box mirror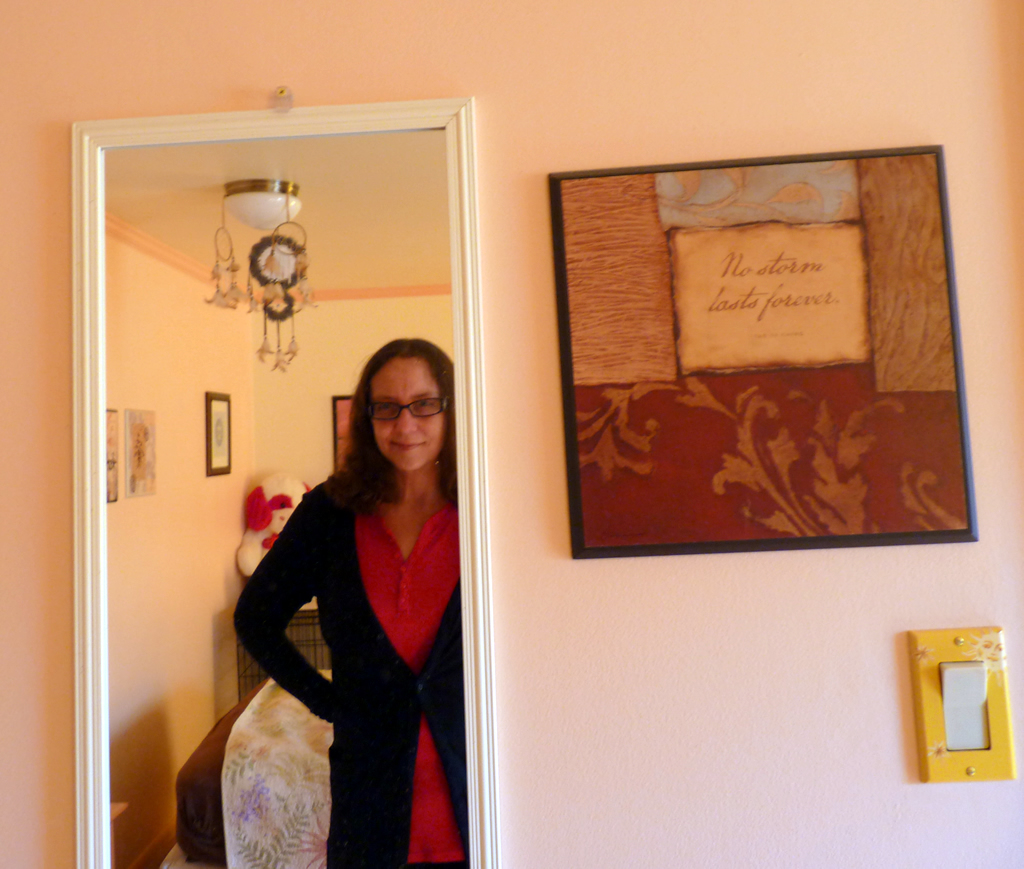
106 130 467 868
